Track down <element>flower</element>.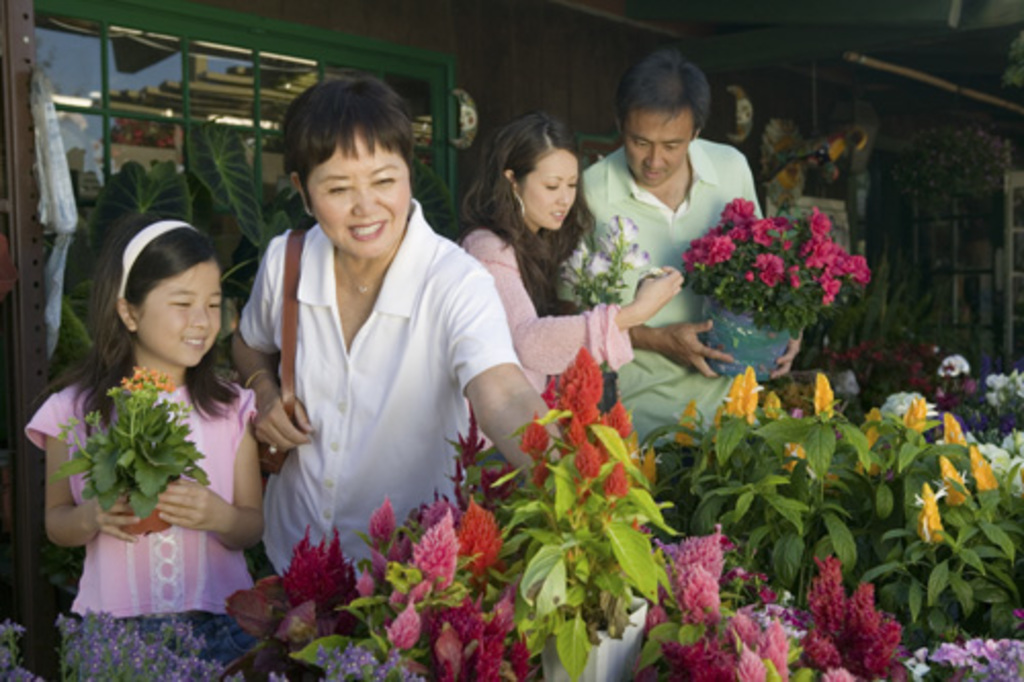
Tracked to bbox(412, 506, 455, 578).
